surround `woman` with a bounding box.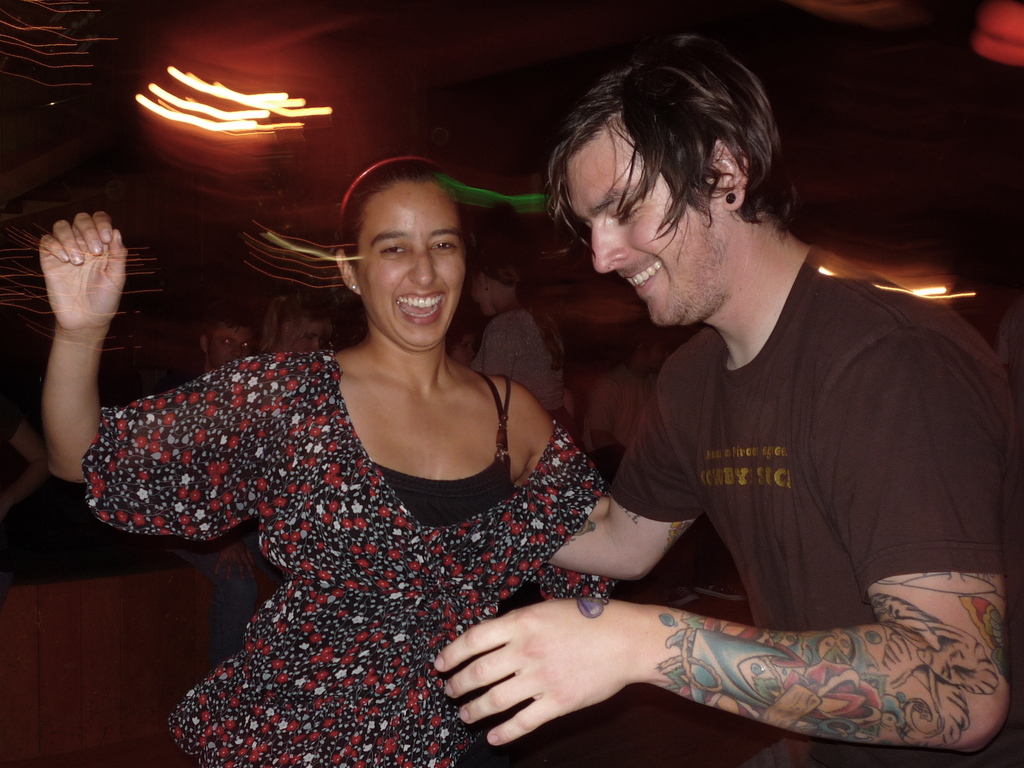
crop(83, 151, 675, 755).
